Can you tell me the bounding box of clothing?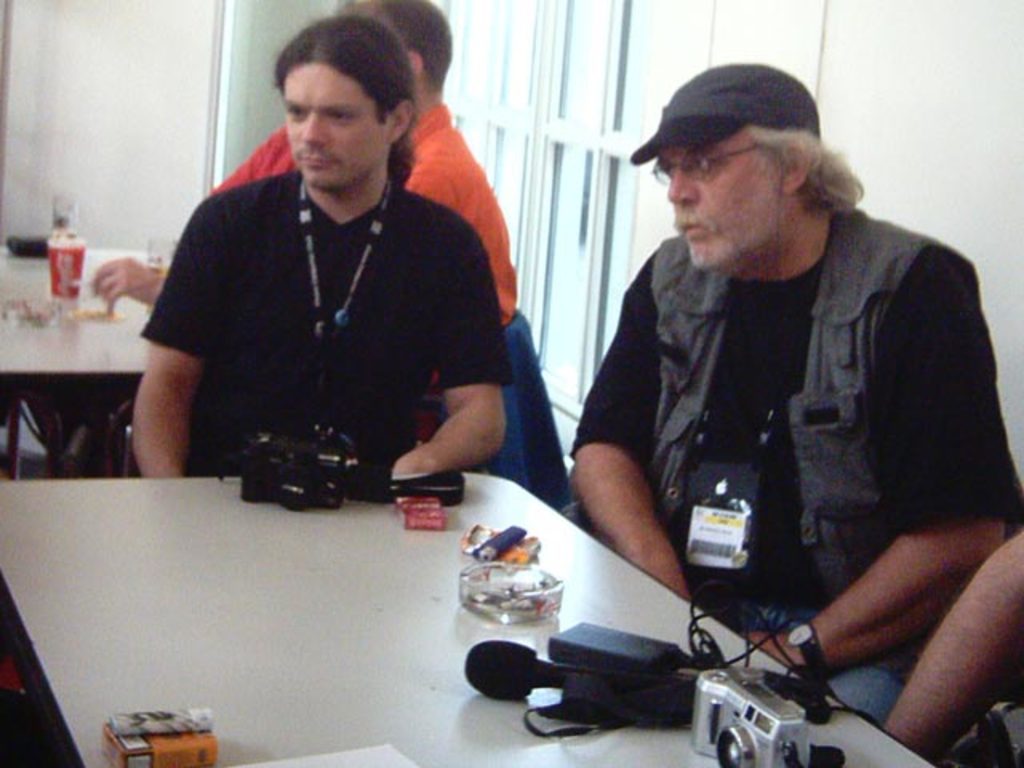
398/101/589/504.
